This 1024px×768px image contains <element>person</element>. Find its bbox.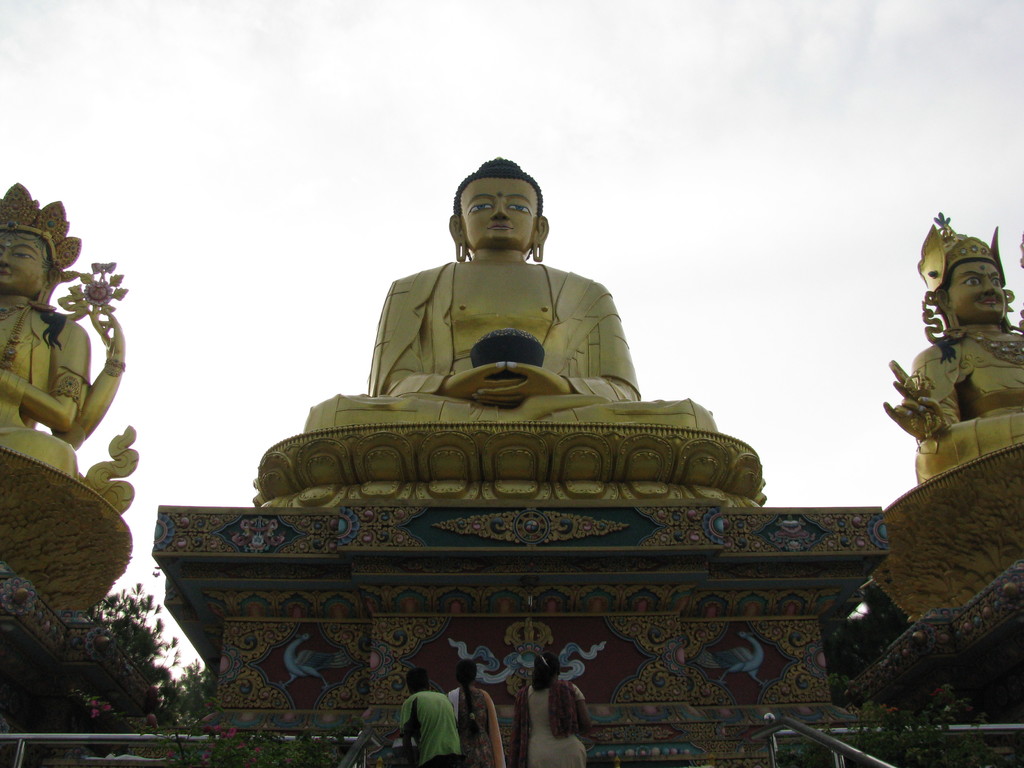
l=513, t=651, r=593, b=767.
